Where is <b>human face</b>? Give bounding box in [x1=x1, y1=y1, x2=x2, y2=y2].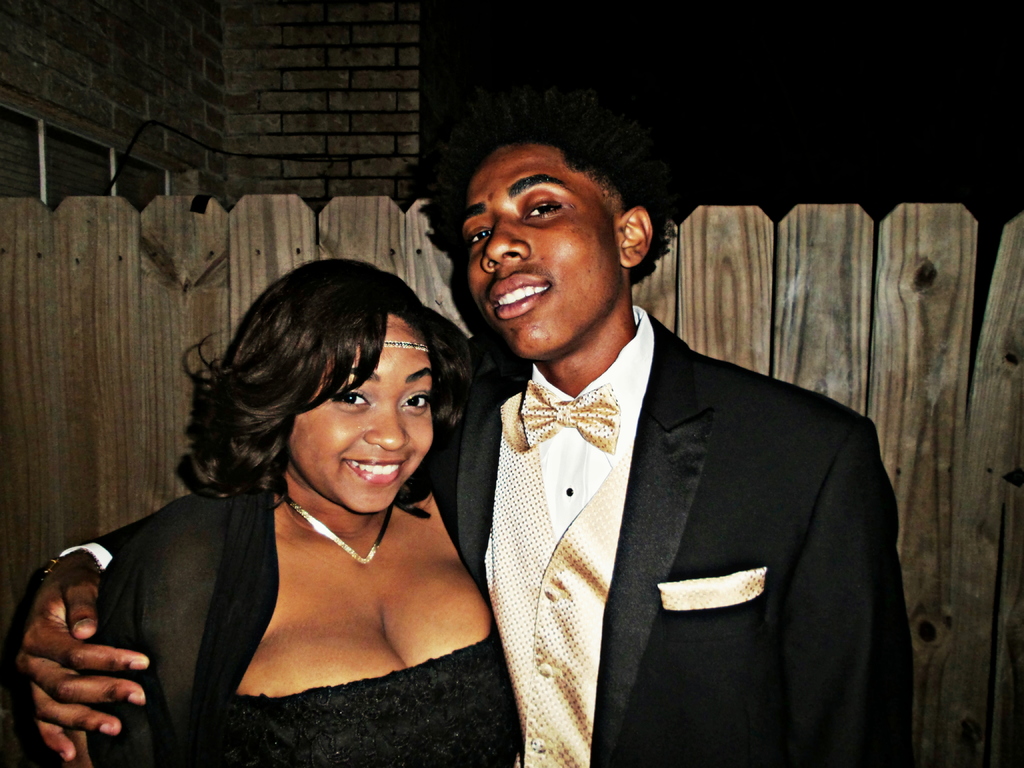
[x1=465, y1=140, x2=625, y2=357].
